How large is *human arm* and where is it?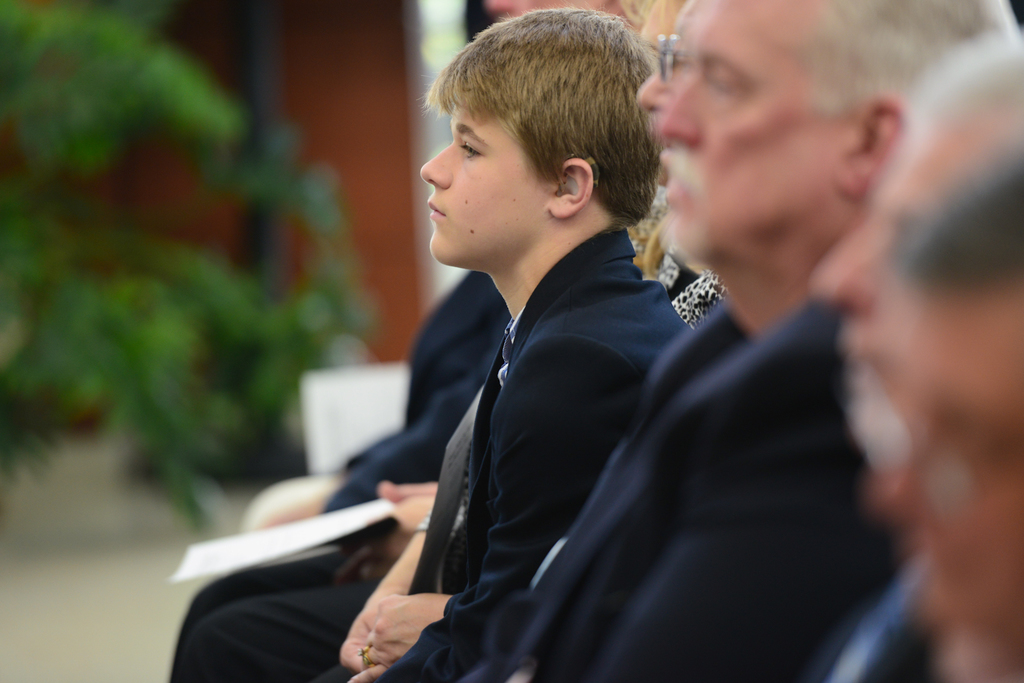
Bounding box: crop(337, 483, 470, 671).
